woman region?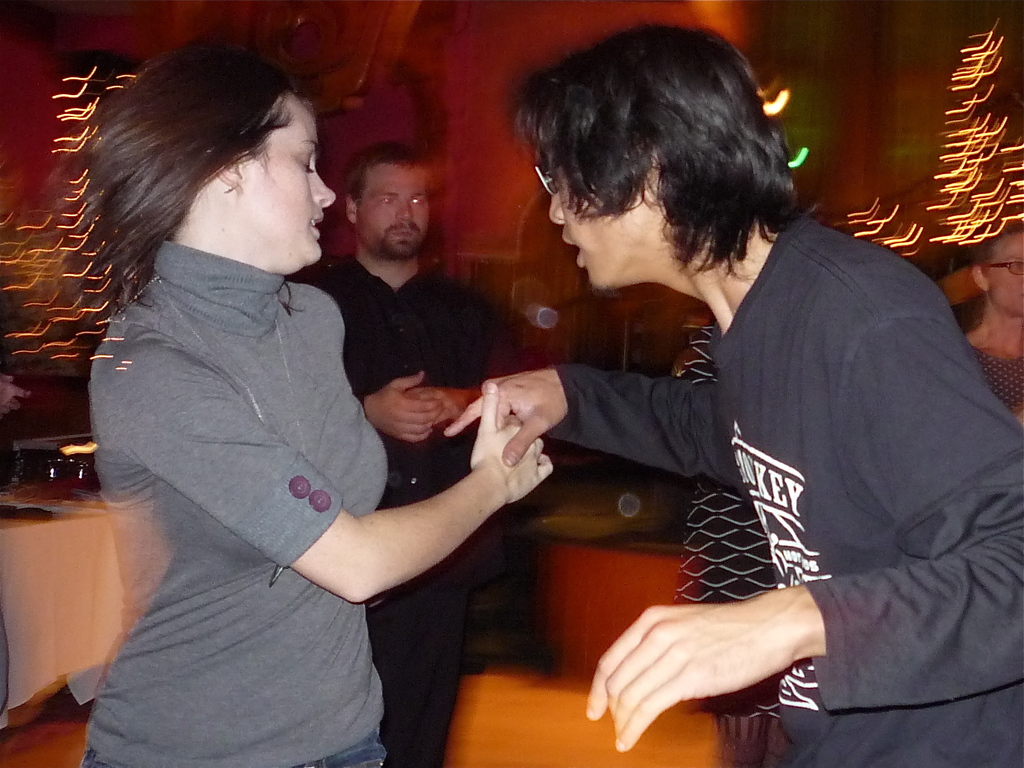
{"x1": 58, "y1": 44, "x2": 504, "y2": 767}
